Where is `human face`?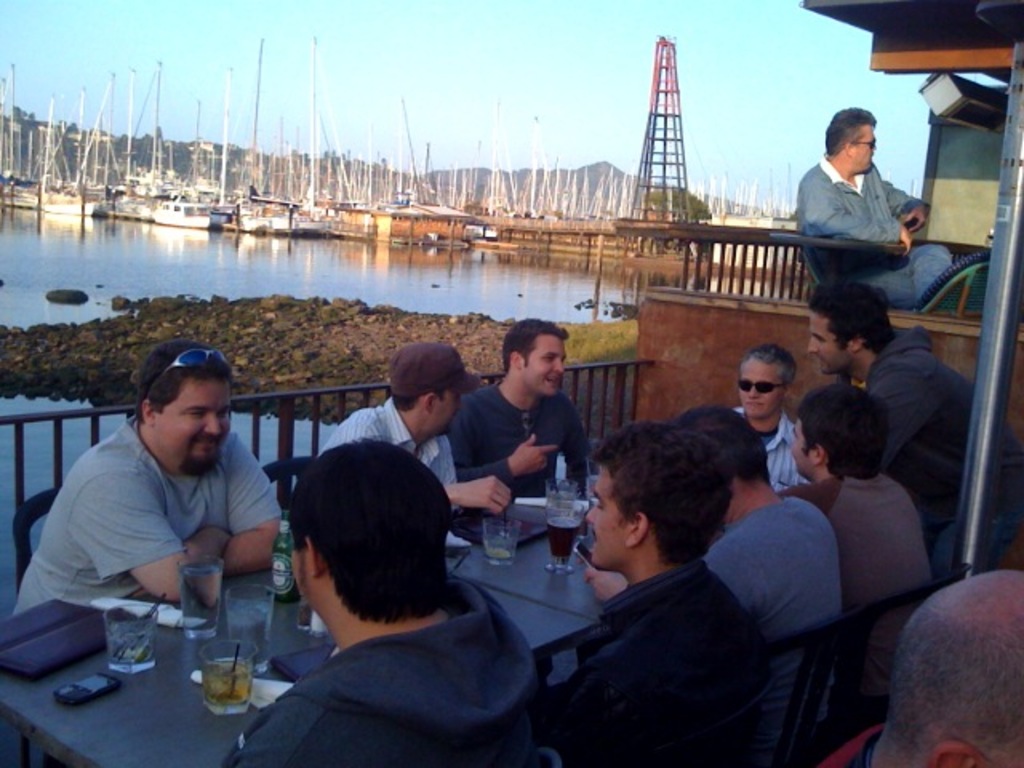
bbox(738, 357, 781, 424).
